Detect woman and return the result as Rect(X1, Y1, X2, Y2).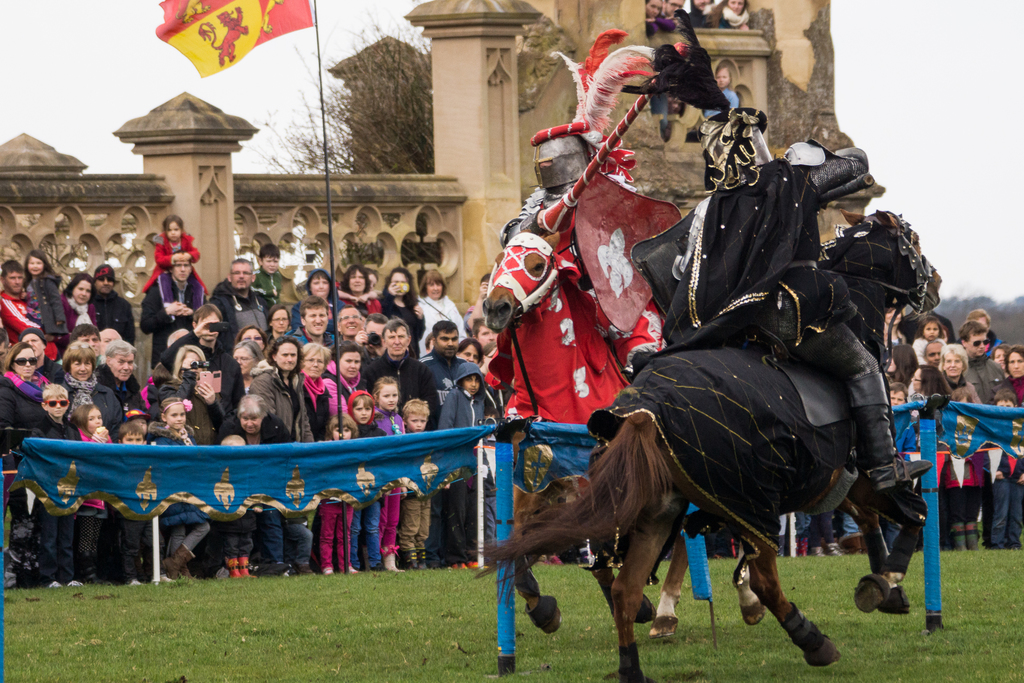
Rect(56, 343, 122, 440).
